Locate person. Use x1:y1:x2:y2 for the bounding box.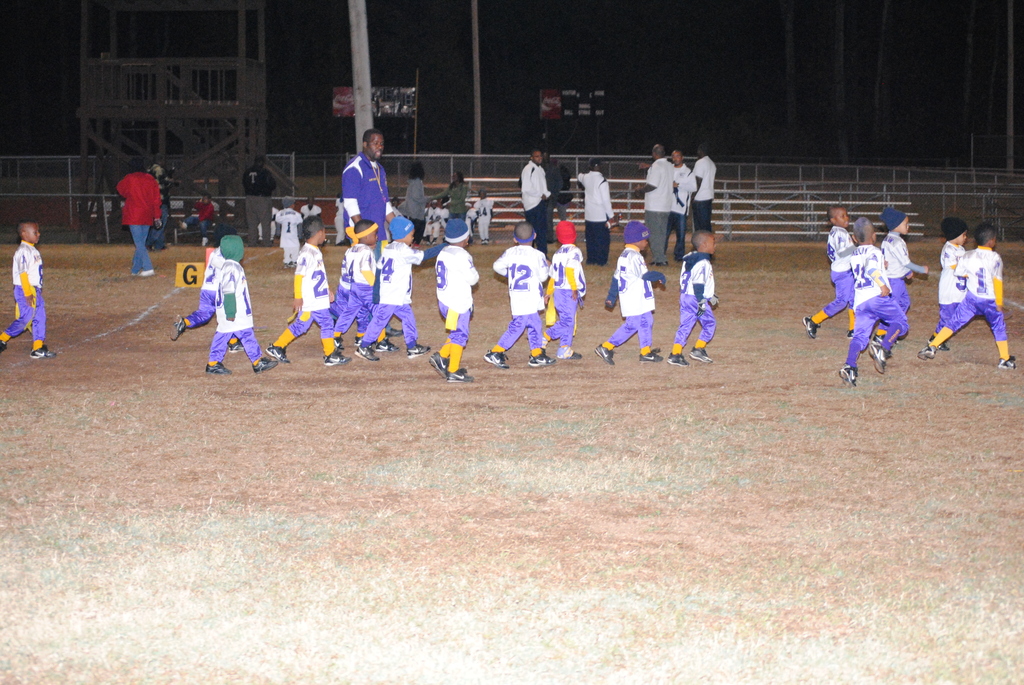
263:212:354:366.
